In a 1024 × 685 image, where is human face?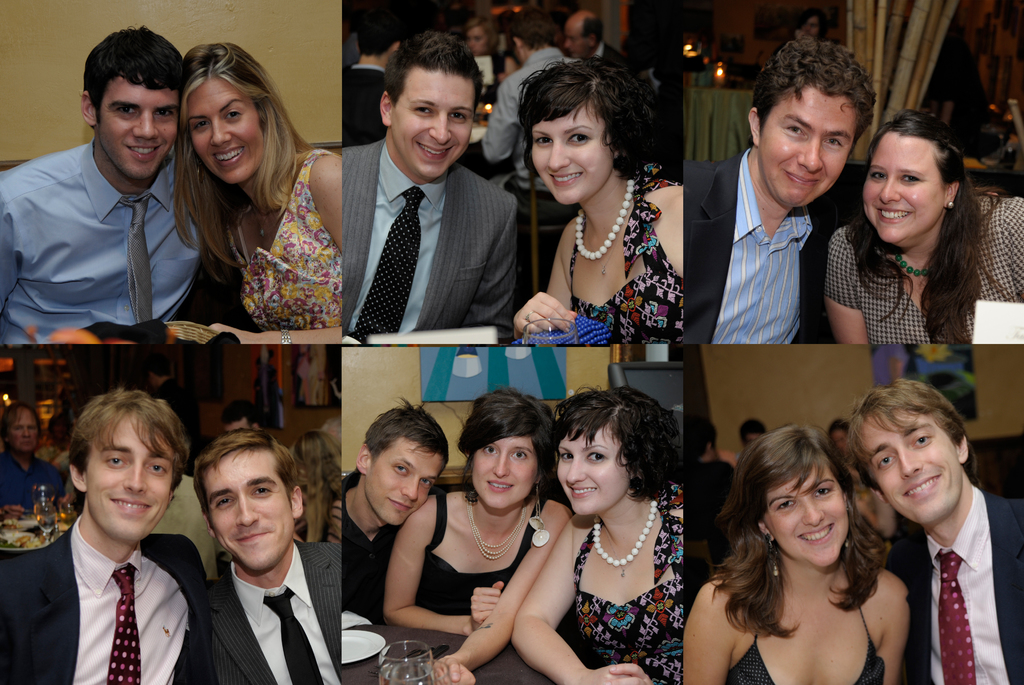
873:420:952:528.
